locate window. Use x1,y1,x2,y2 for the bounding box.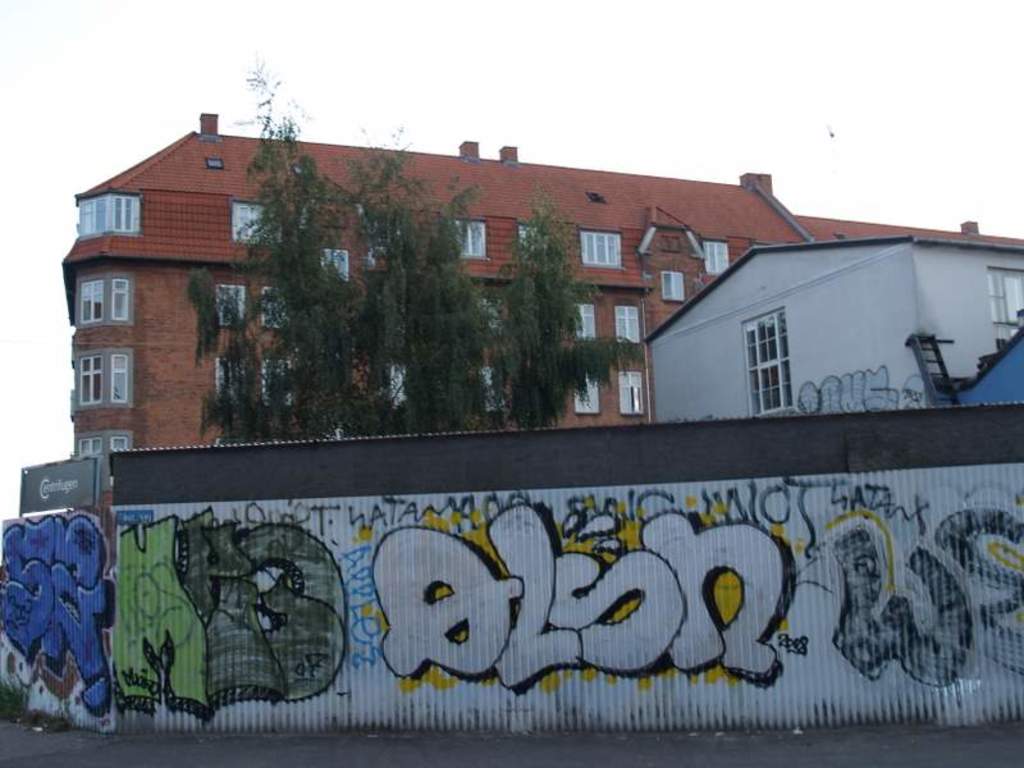
253,279,291,332.
